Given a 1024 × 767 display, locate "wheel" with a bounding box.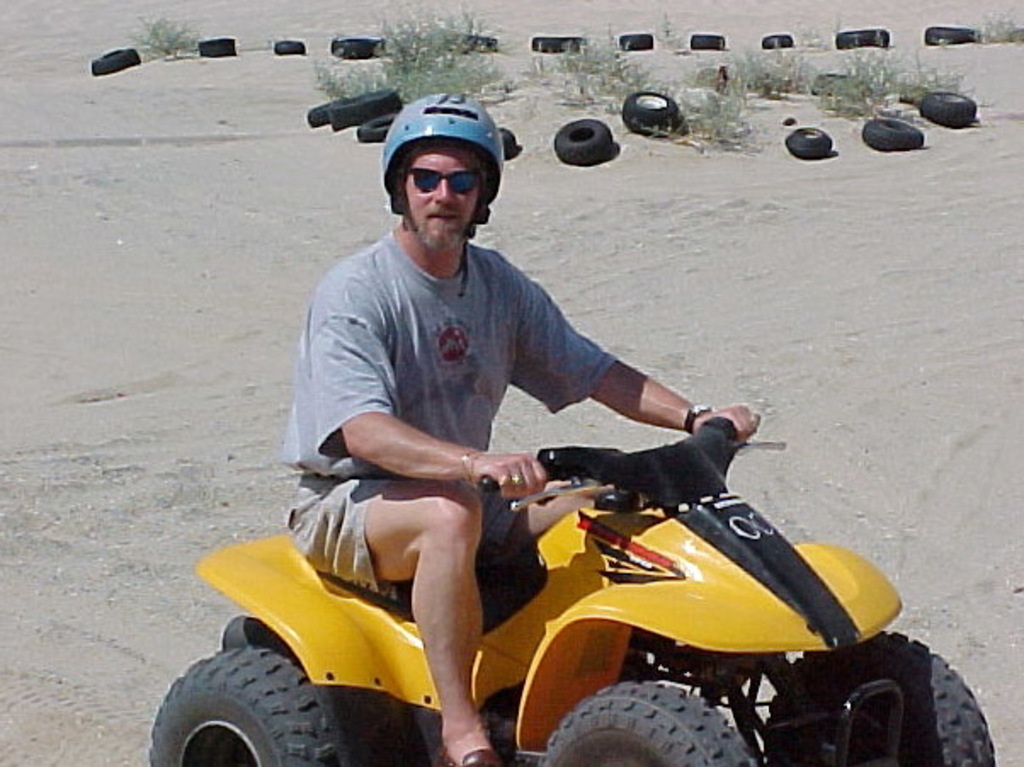
Located: [543,679,760,765].
